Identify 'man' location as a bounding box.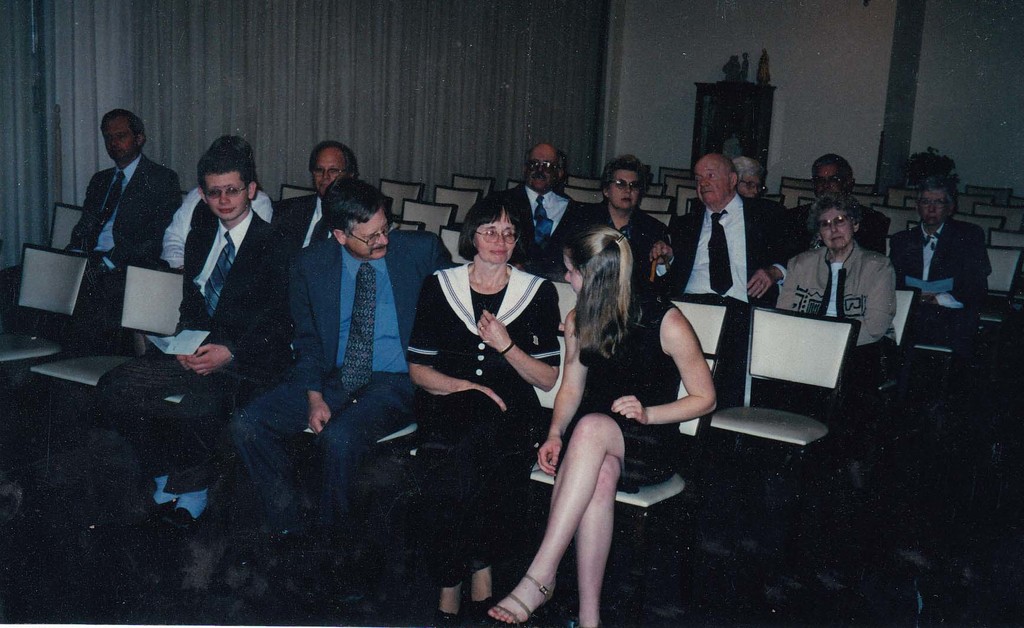
<region>731, 153, 764, 206</region>.
